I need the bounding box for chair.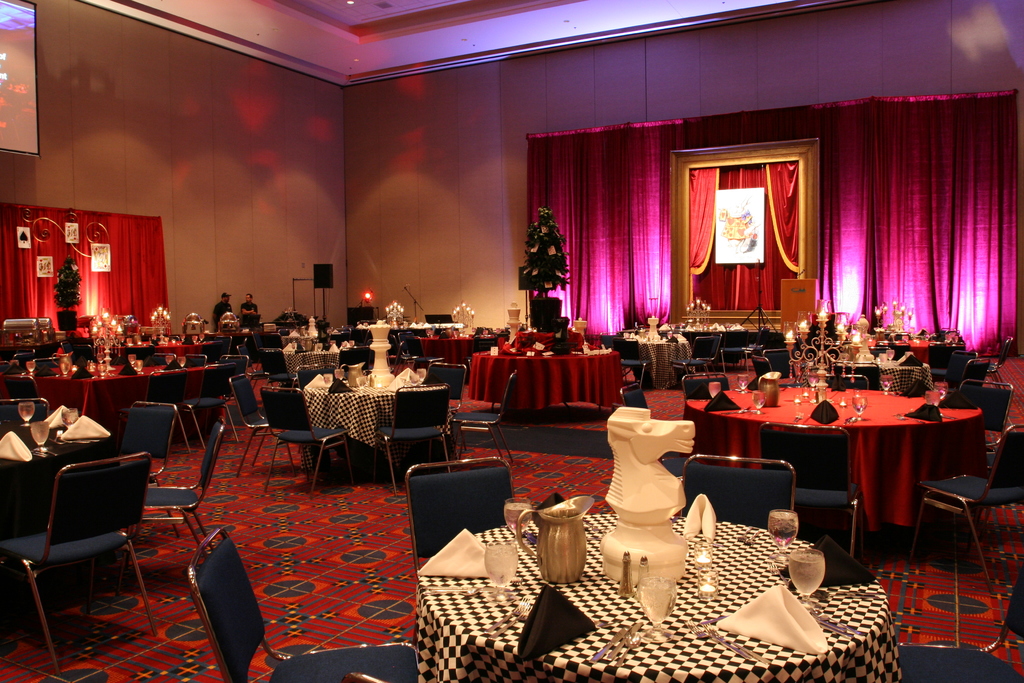
Here it is: detection(761, 347, 792, 381).
